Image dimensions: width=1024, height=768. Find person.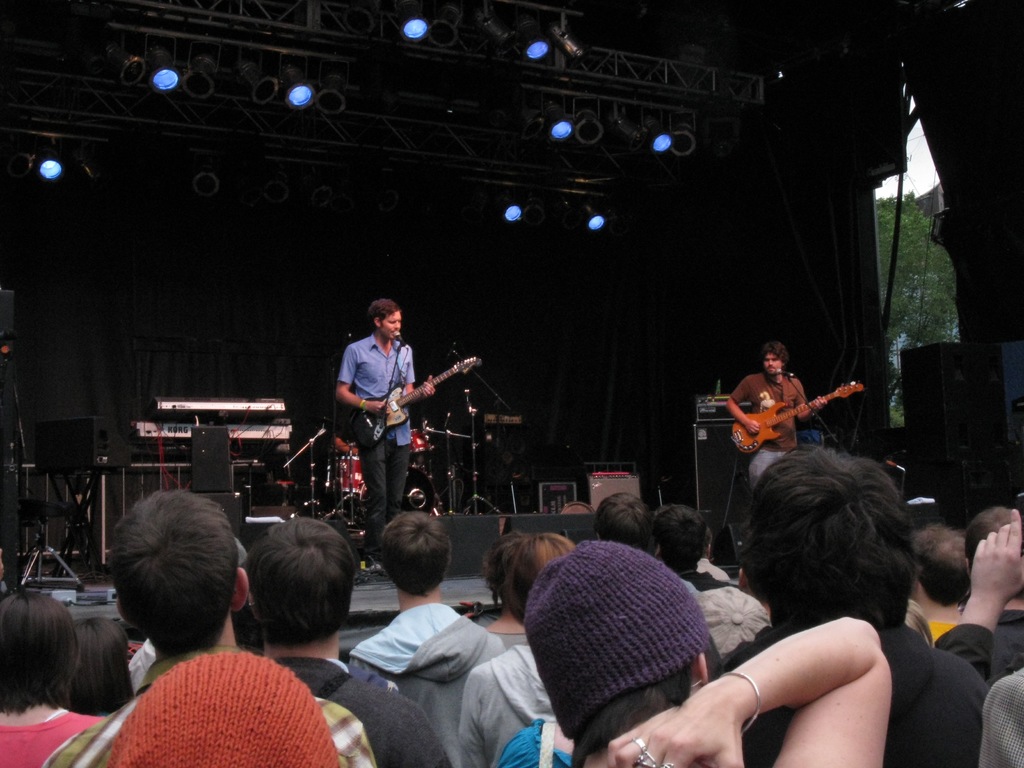
rect(252, 518, 452, 766).
